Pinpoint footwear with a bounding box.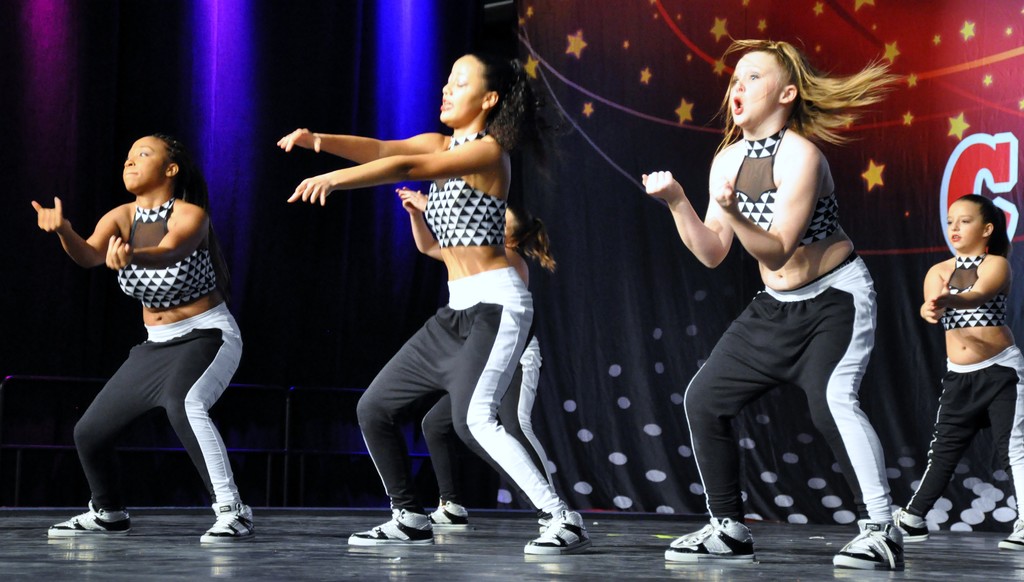
crop(892, 503, 930, 543).
